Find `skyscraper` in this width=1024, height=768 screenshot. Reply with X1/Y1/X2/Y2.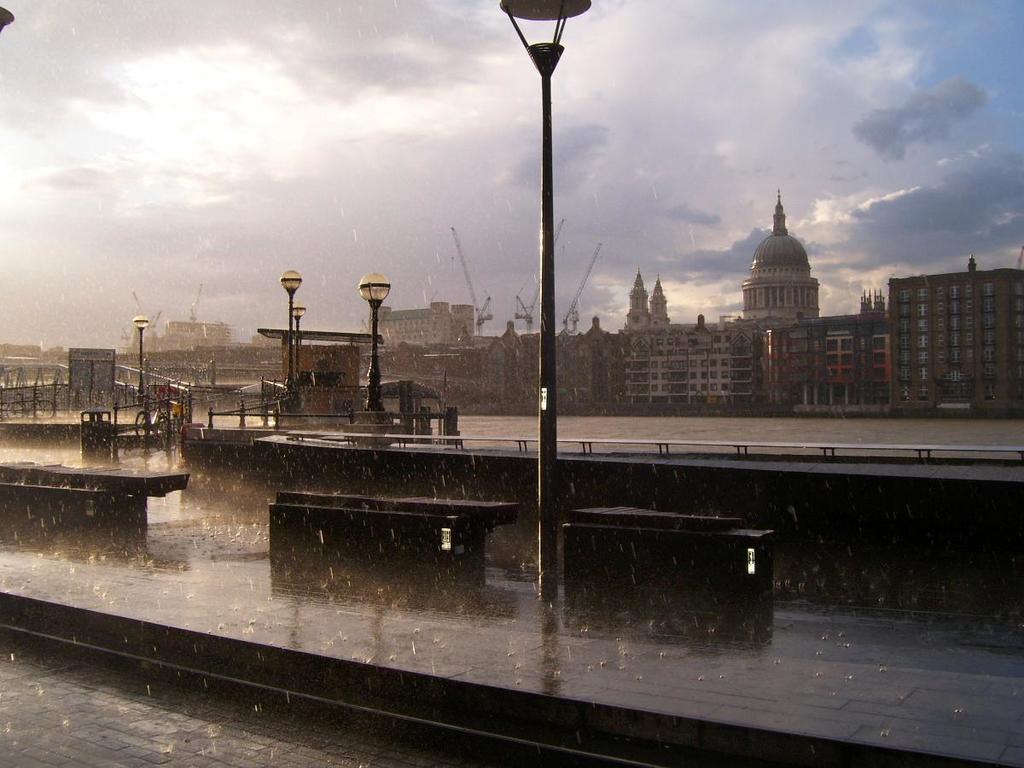
871/241/1021/431.
